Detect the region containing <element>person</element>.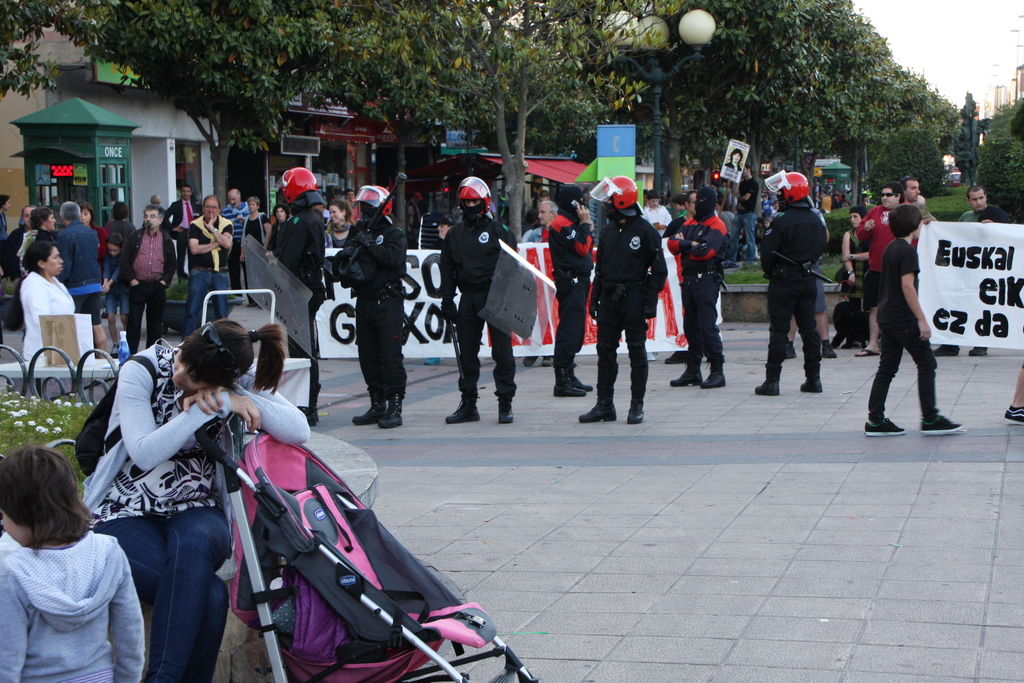
select_region(0, 193, 8, 252).
